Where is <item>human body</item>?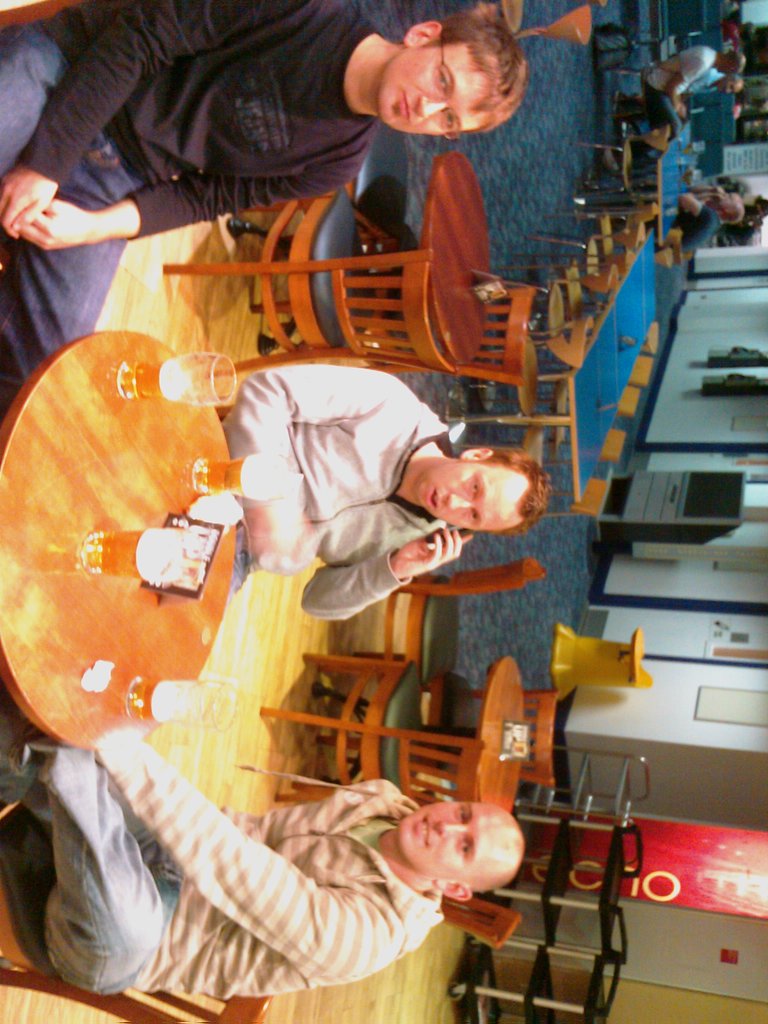
Rect(214, 357, 471, 637).
